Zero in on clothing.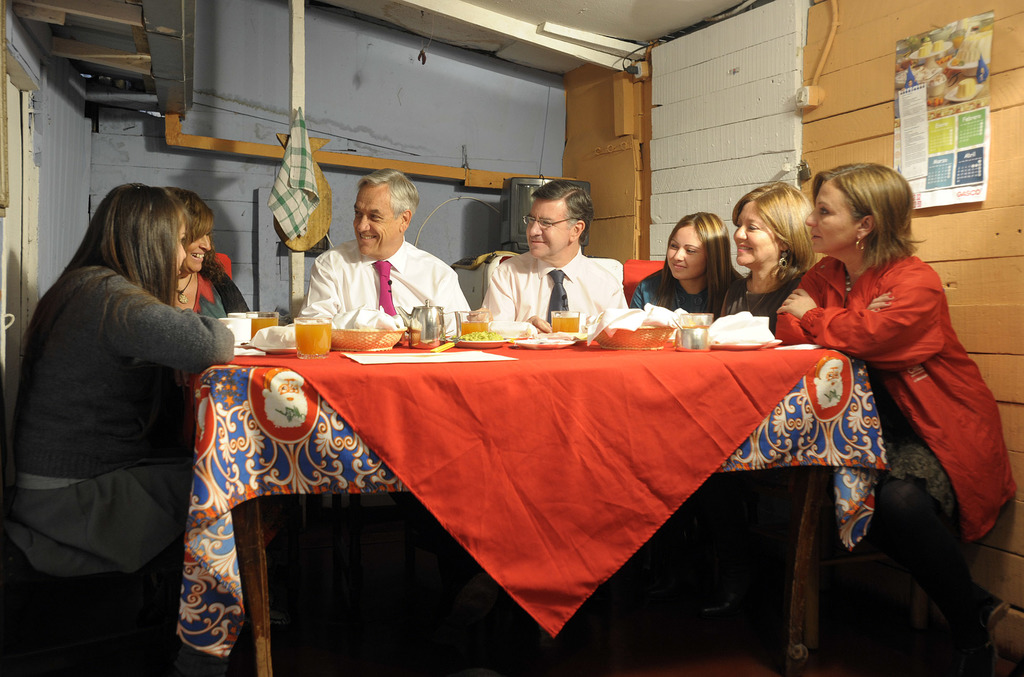
Zeroed in: {"left": 294, "top": 237, "right": 467, "bottom": 333}.
